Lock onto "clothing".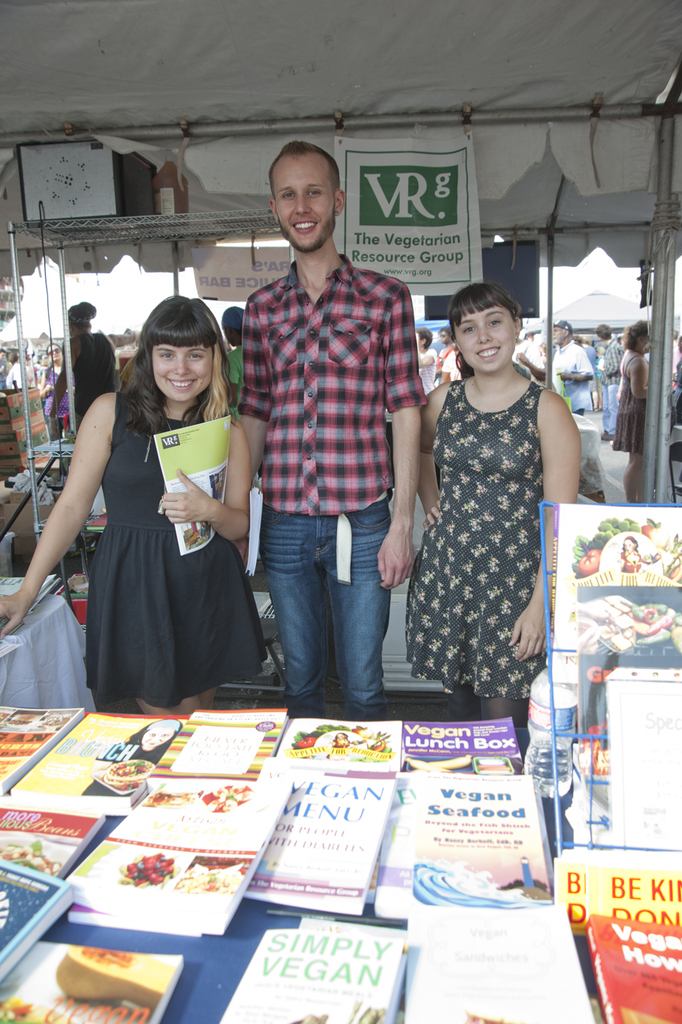
Locked: [544,344,594,420].
